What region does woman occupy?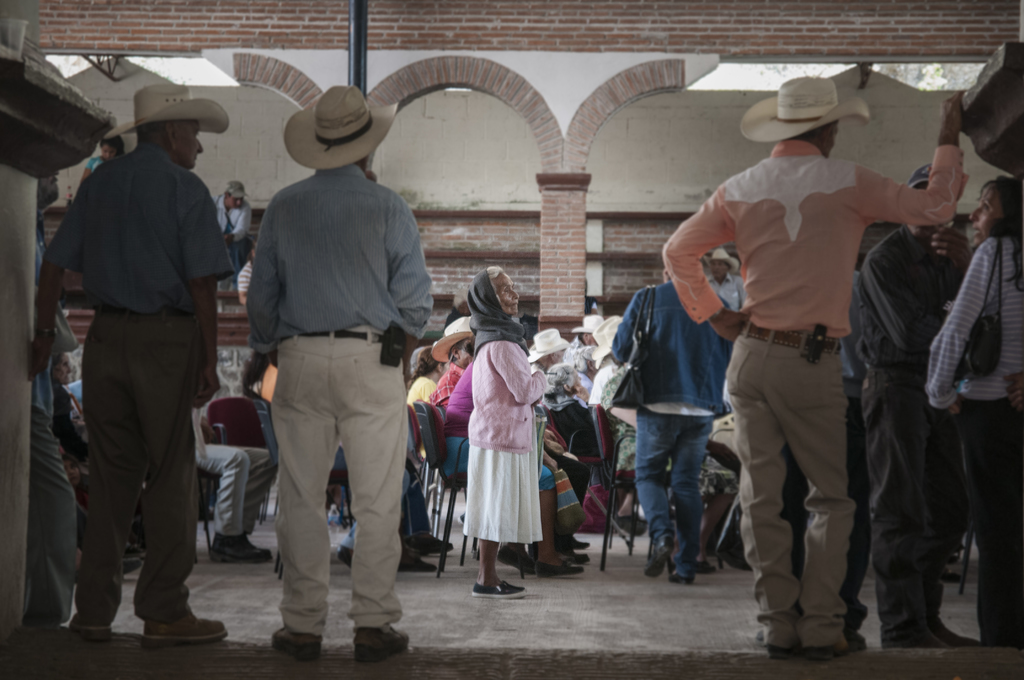
(left=703, top=247, right=749, bottom=312).
